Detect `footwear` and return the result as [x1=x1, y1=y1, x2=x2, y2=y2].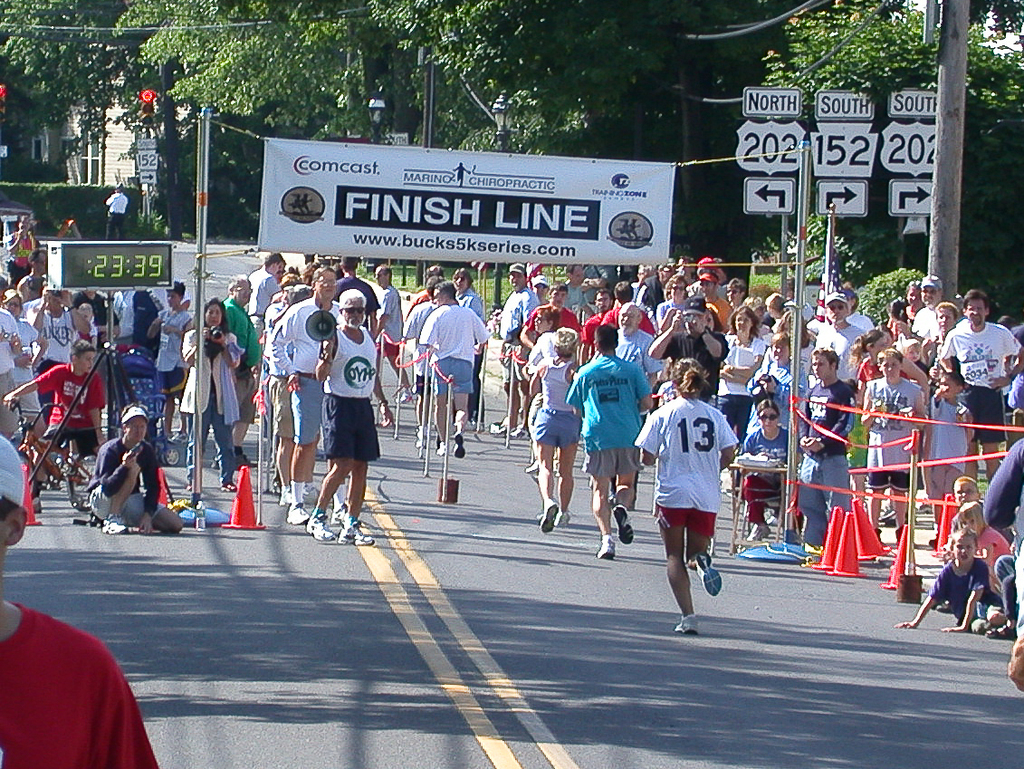
[x1=522, y1=455, x2=539, y2=476].
